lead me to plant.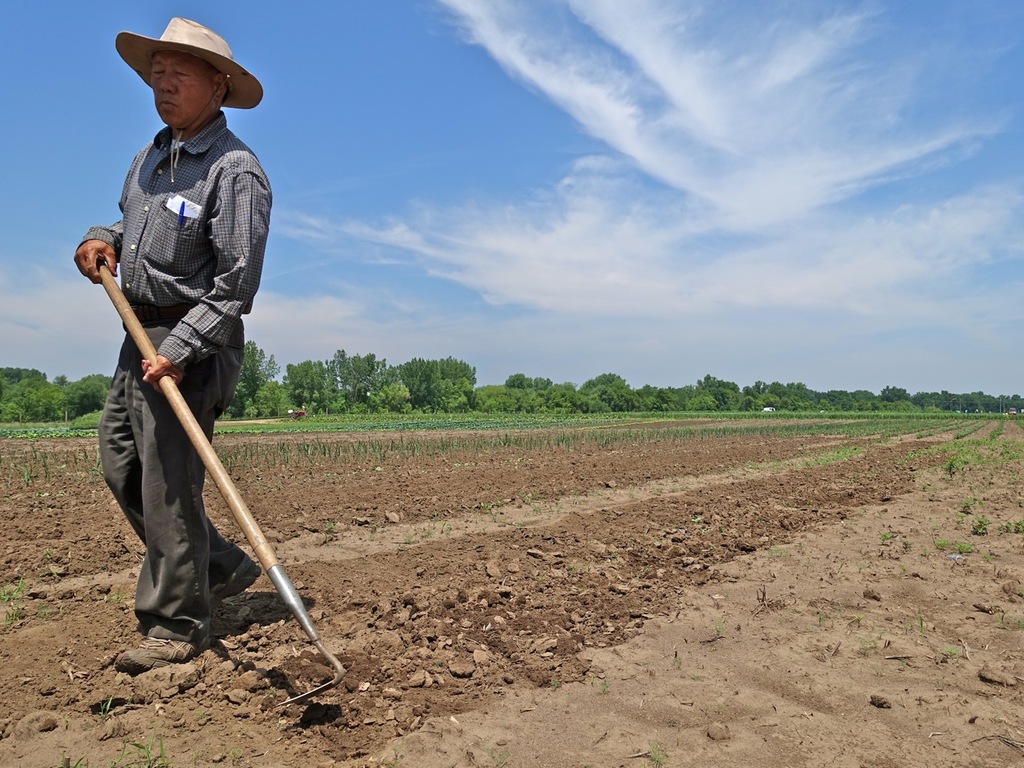
Lead to [x1=42, y1=563, x2=61, y2=577].
